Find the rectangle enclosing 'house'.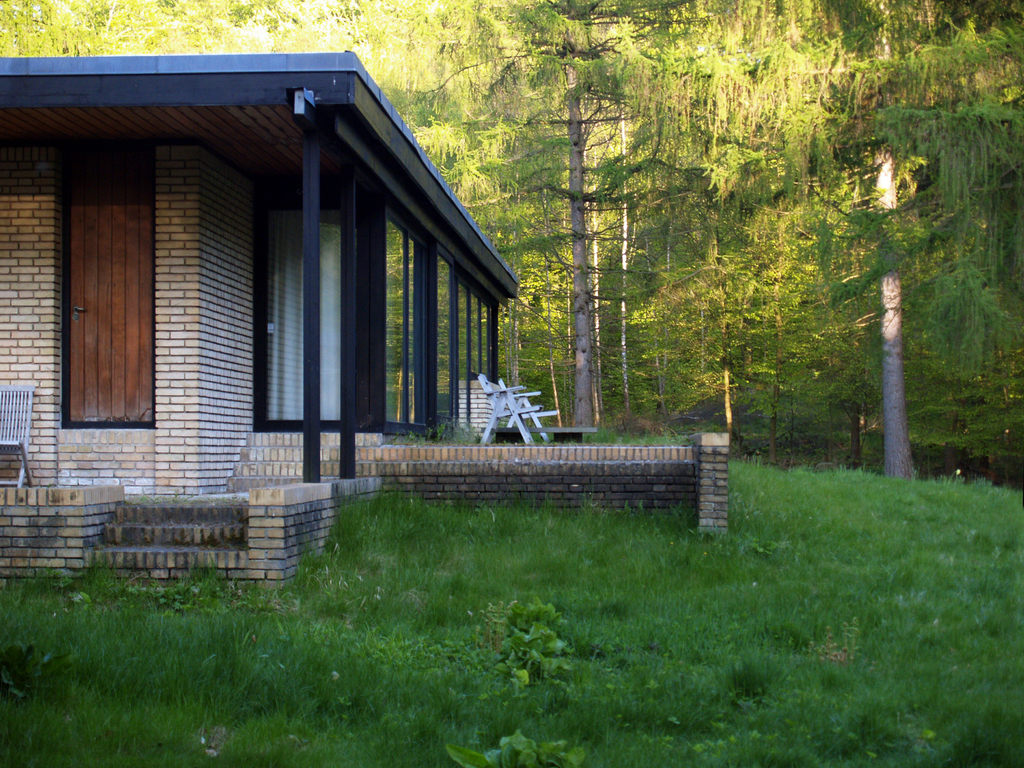
<bbox>21, 5, 531, 532</bbox>.
